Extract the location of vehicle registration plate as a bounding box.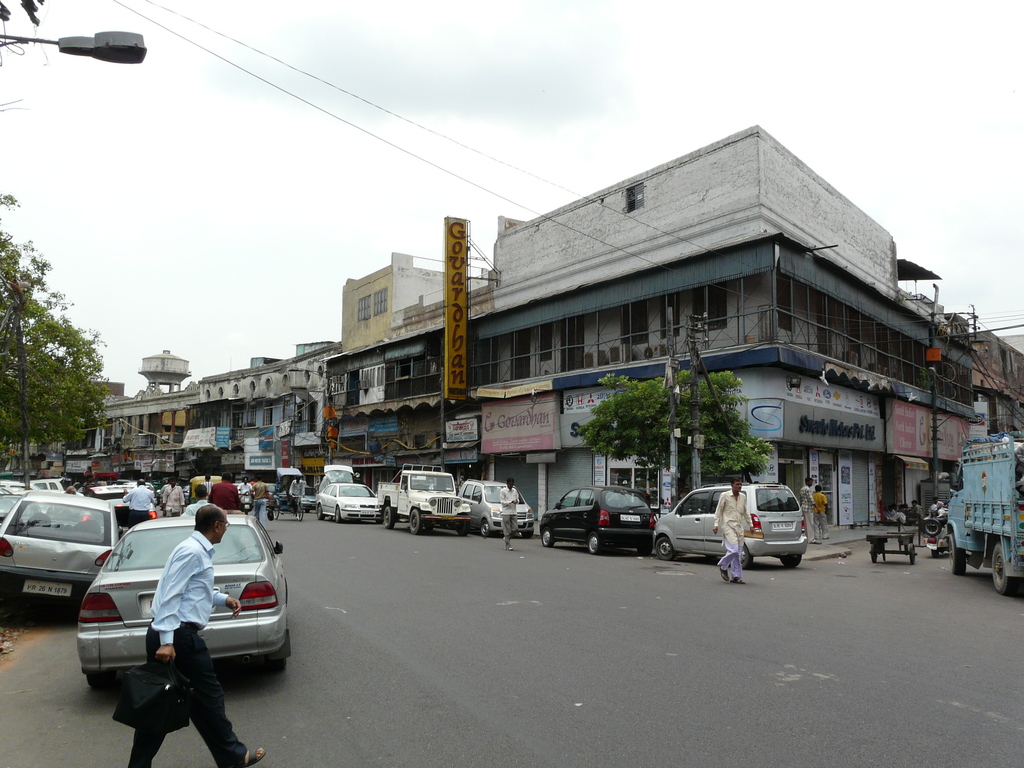
detection(23, 577, 72, 594).
